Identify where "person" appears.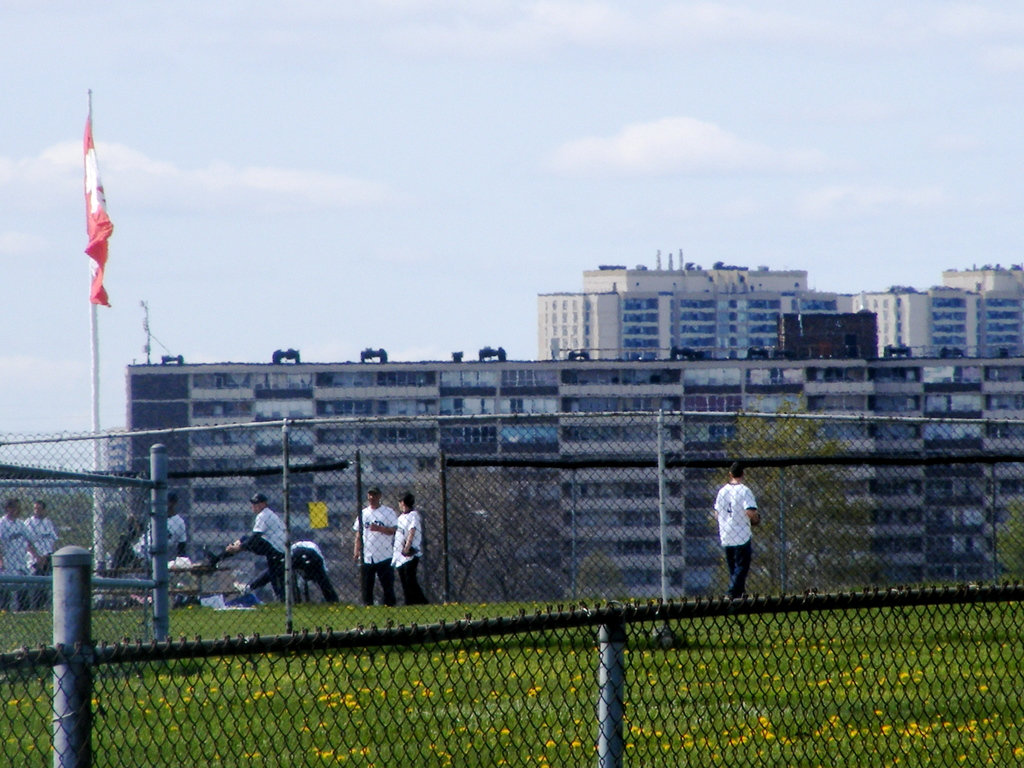
Appears at [x1=712, y1=470, x2=767, y2=602].
